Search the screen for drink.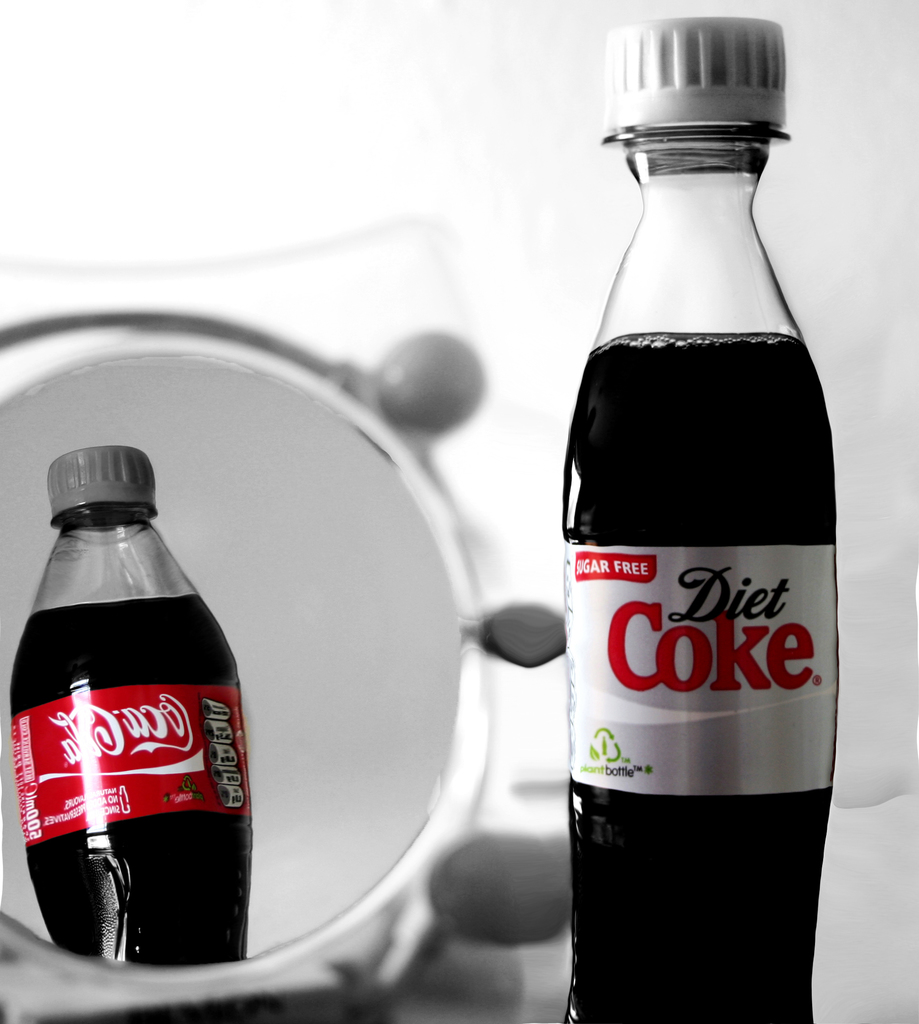
Found at BBox(561, 12, 845, 1023).
